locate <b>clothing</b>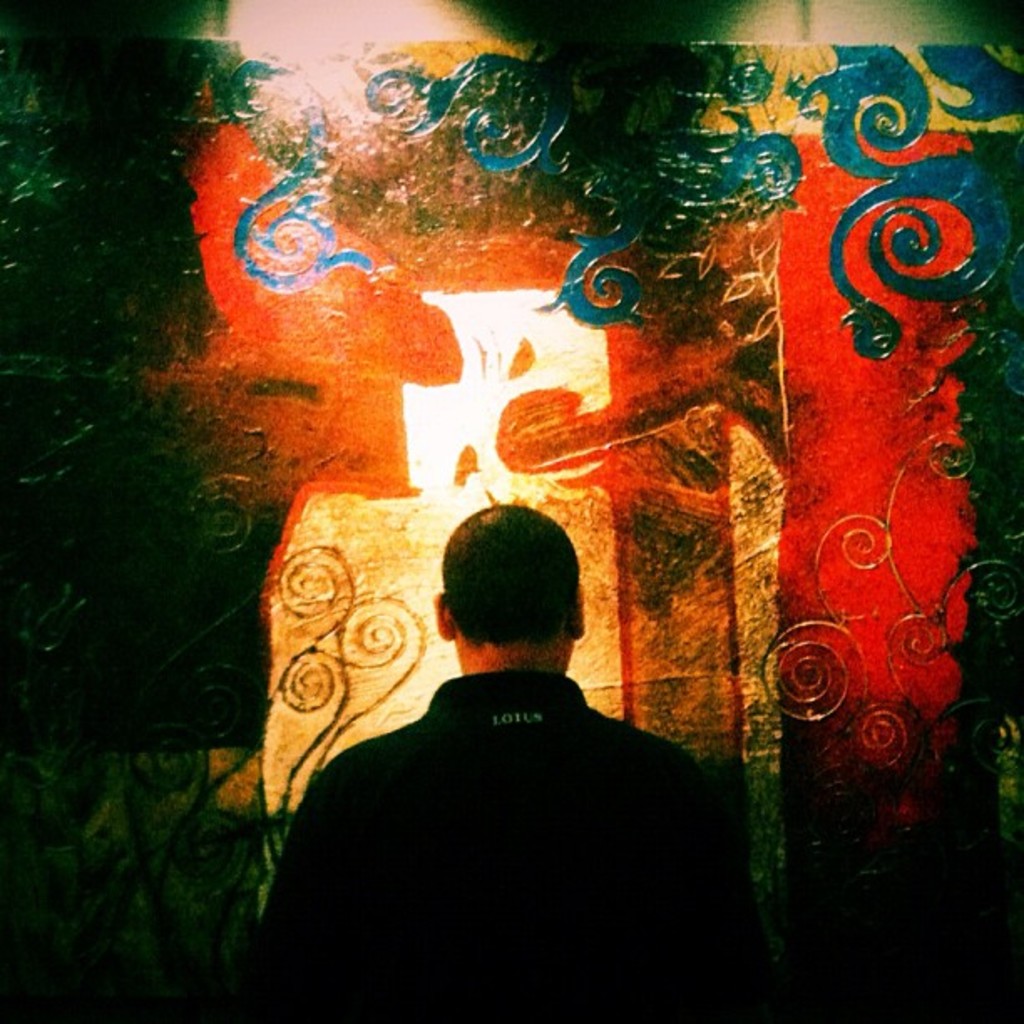
{"left": 233, "top": 495, "right": 771, "bottom": 1017}
